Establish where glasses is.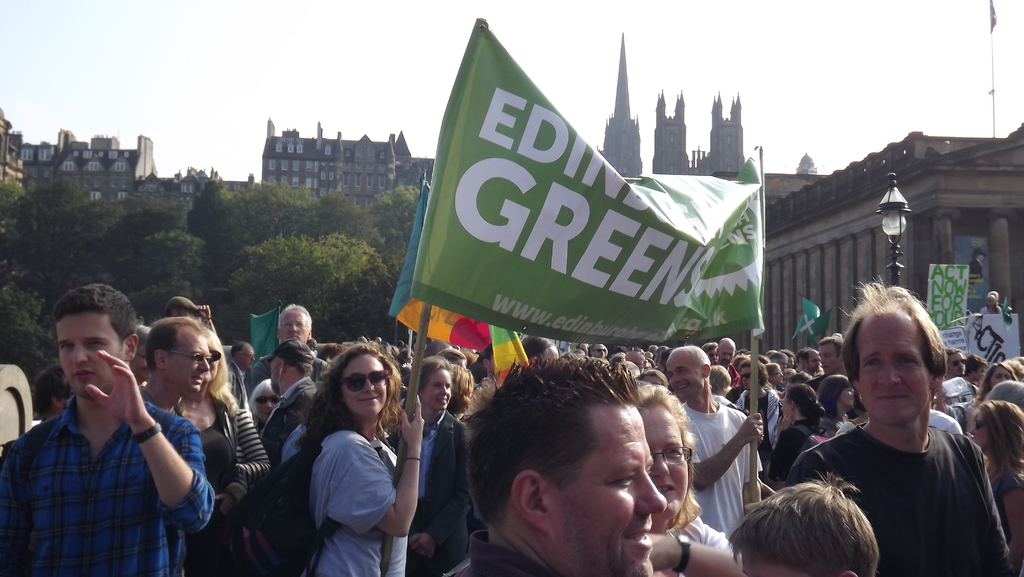
Established at BBox(656, 438, 696, 465).
